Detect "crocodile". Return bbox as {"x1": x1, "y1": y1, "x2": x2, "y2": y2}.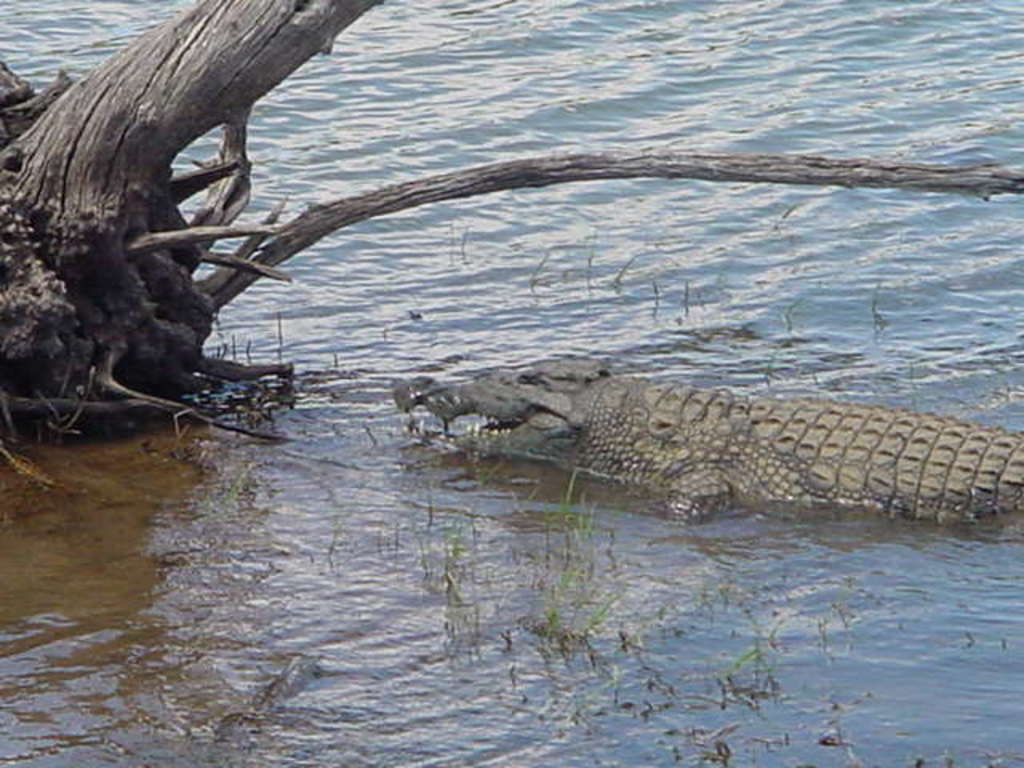
{"x1": 395, "y1": 355, "x2": 1022, "y2": 520}.
